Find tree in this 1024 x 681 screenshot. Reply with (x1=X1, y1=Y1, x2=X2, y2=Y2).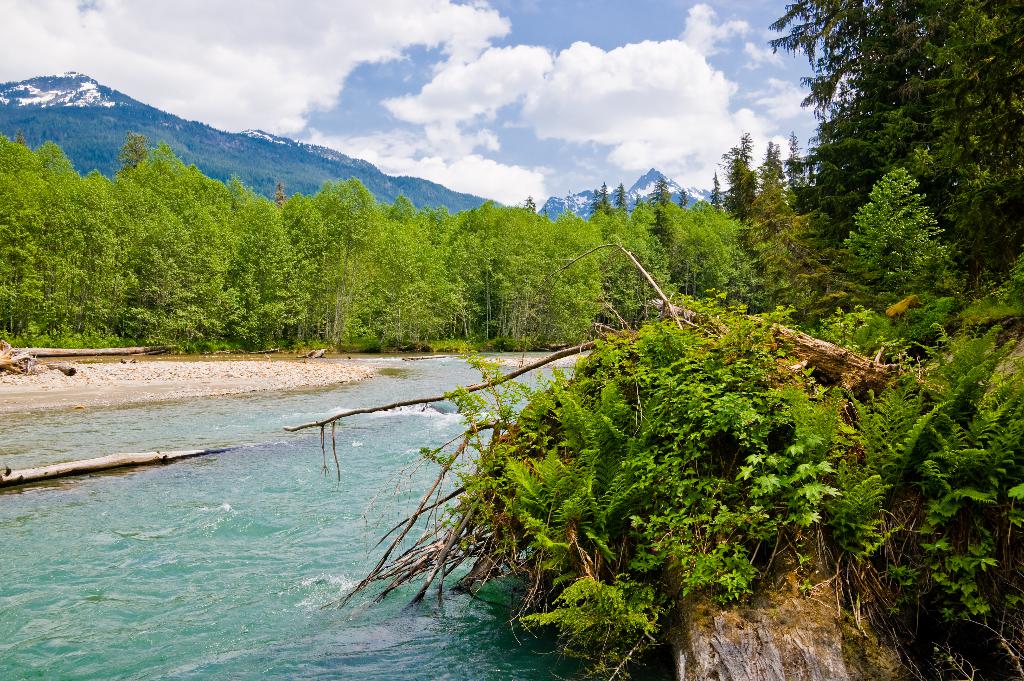
(x1=767, y1=0, x2=1023, y2=268).
